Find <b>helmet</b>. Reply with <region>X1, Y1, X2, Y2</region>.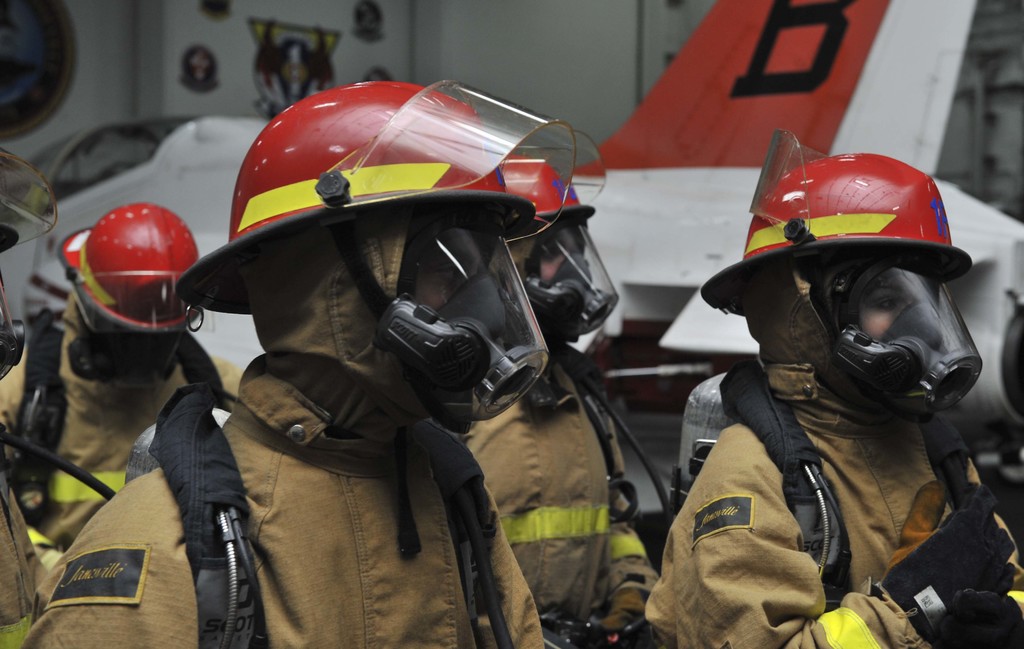
<region>695, 146, 1000, 407</region>.
